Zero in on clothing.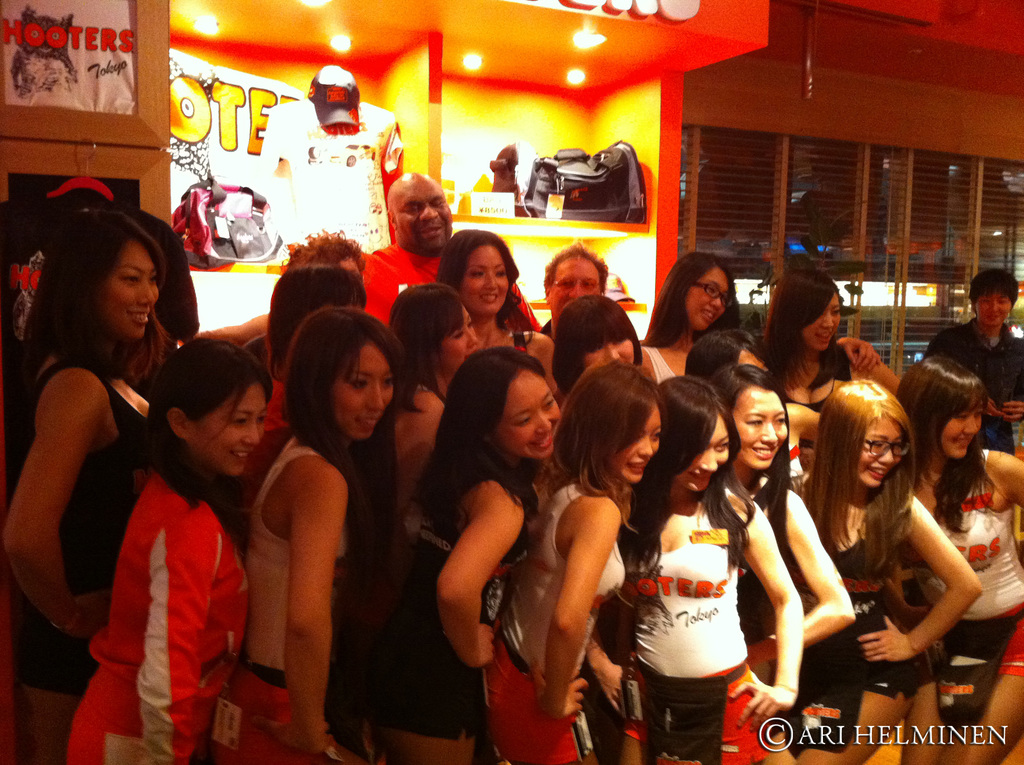
Zeroed in: 641/343/690/396.
